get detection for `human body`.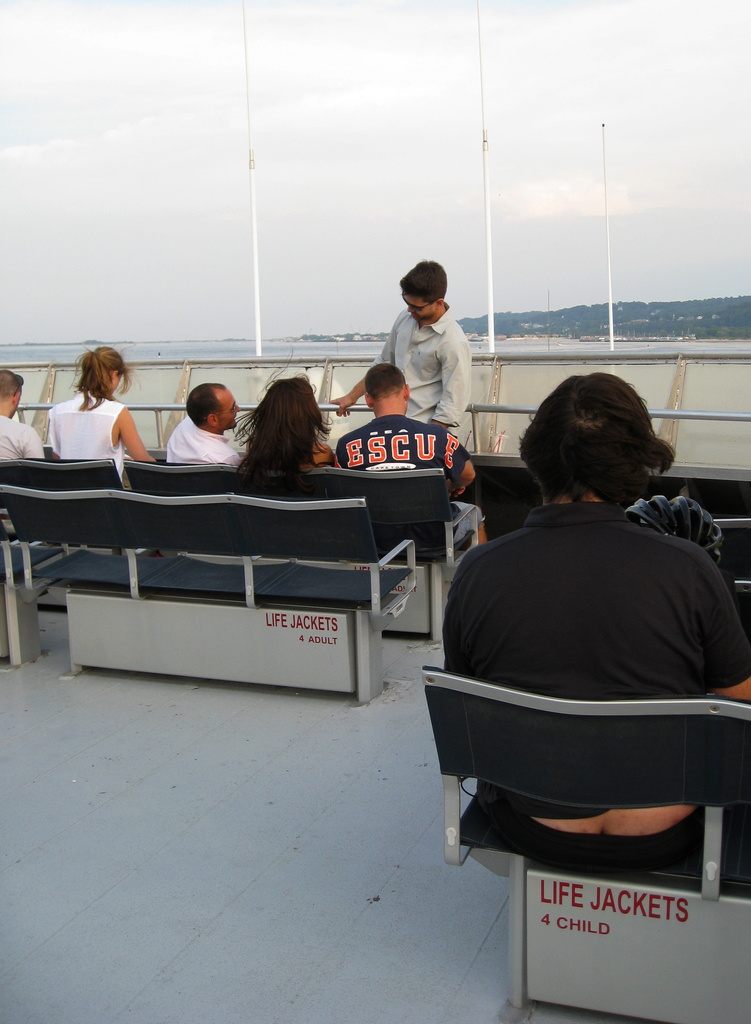
Detection: bbox(336, 364, 478, 497).
